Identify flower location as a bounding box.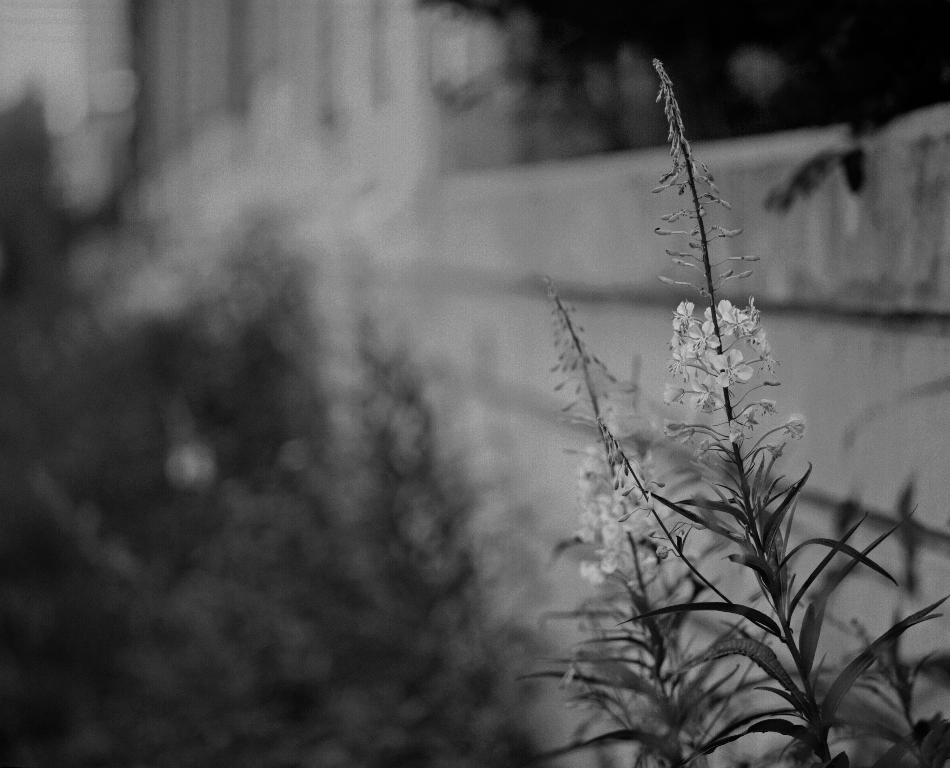
left=705, top=350, right=752, bottom=390.
